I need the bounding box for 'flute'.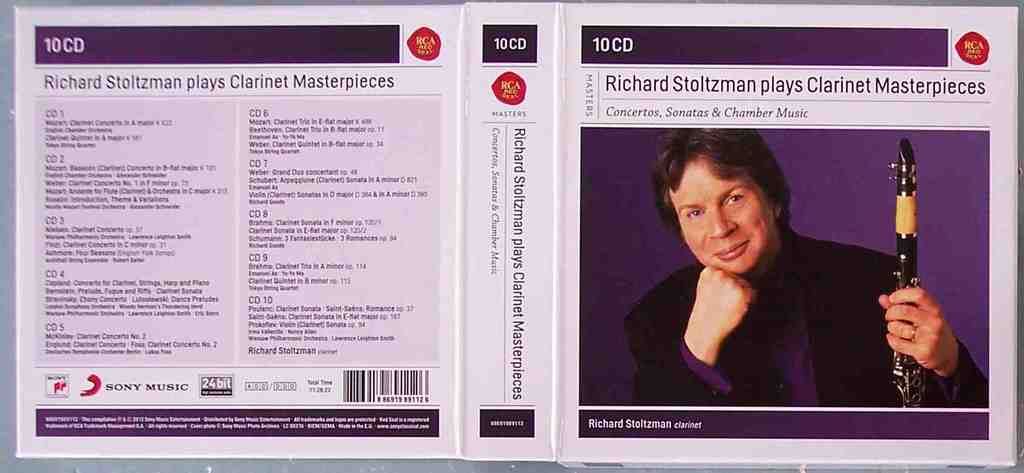
Here it is: locate(892, 135, 918, 406).
